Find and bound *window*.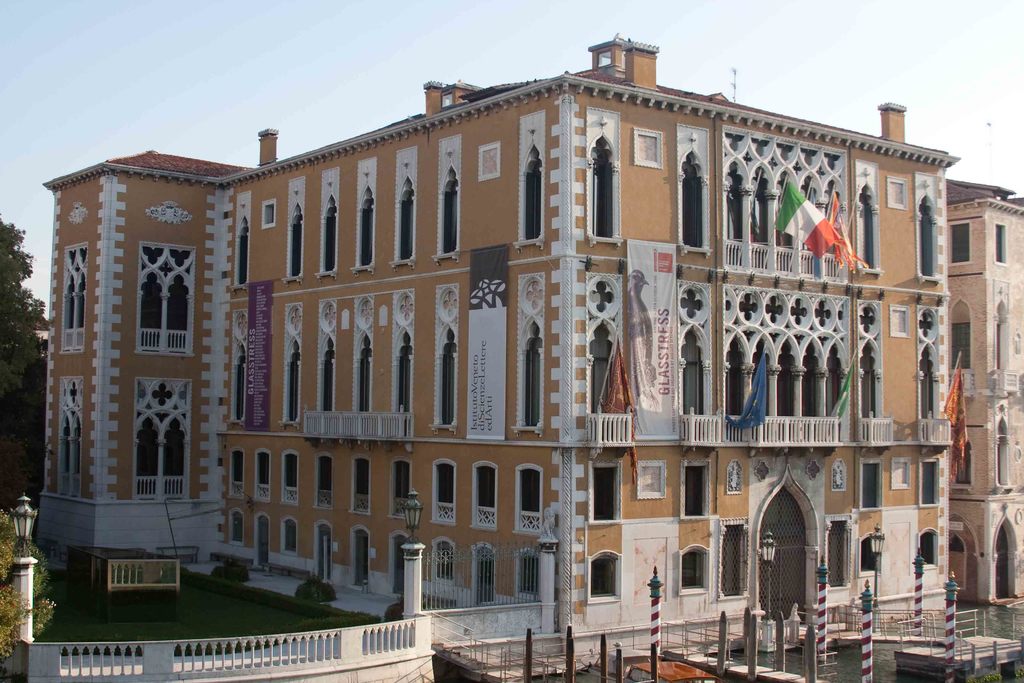
Bound: region(918, 190, 939, 282).
